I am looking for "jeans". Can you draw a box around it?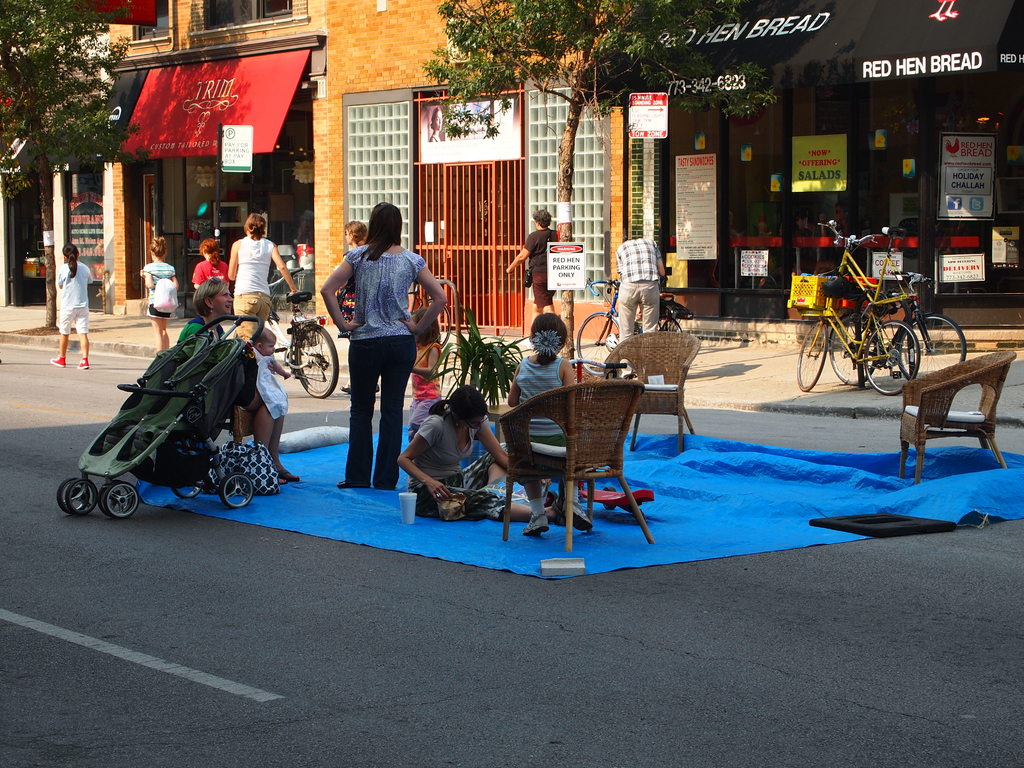
Sure, the bounding box is [x1=333, y1=342, x2=404, y2=488].
